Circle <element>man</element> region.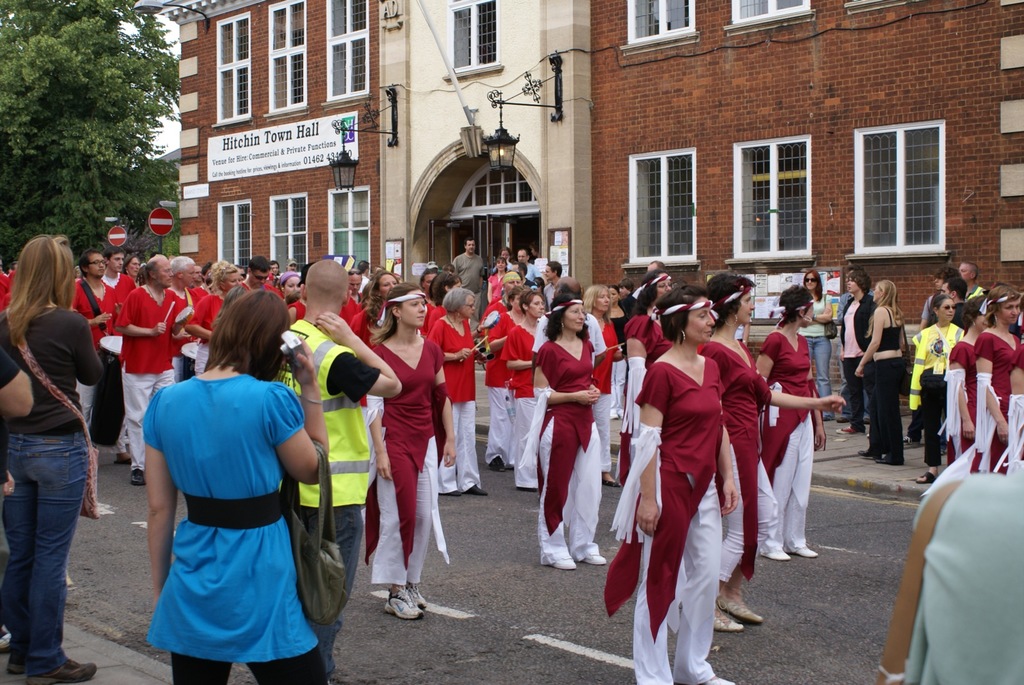
Region: box(114, 253, 191, 484).
